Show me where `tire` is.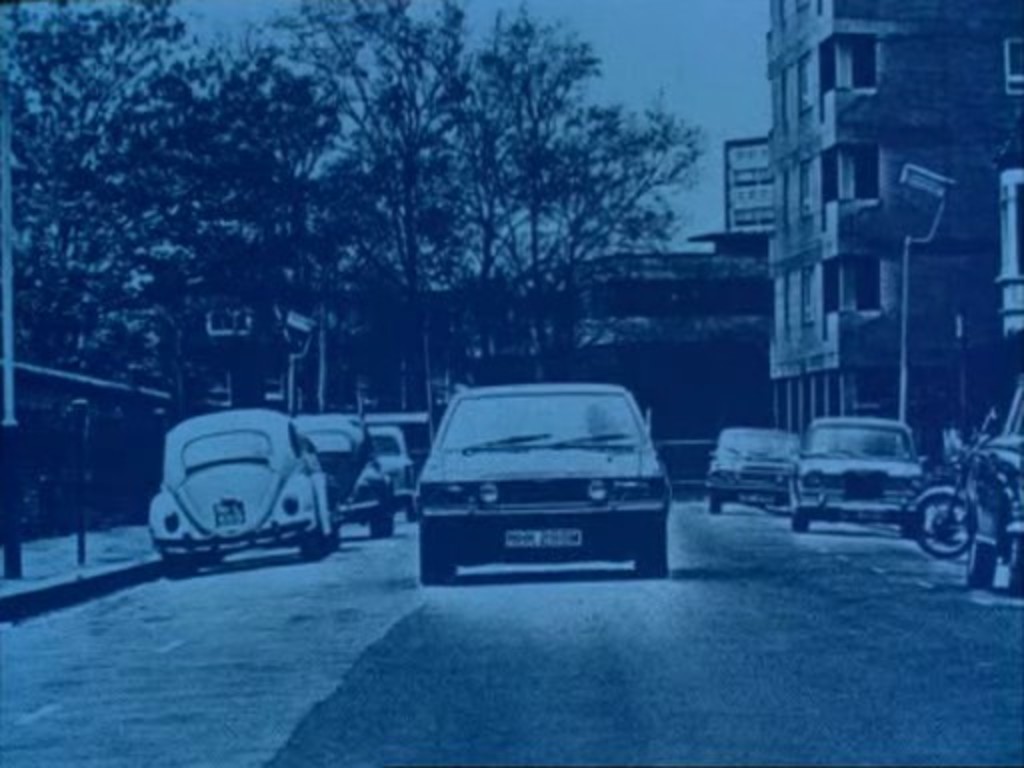
`tire` is at select_region(958, 532, 996, 590).
